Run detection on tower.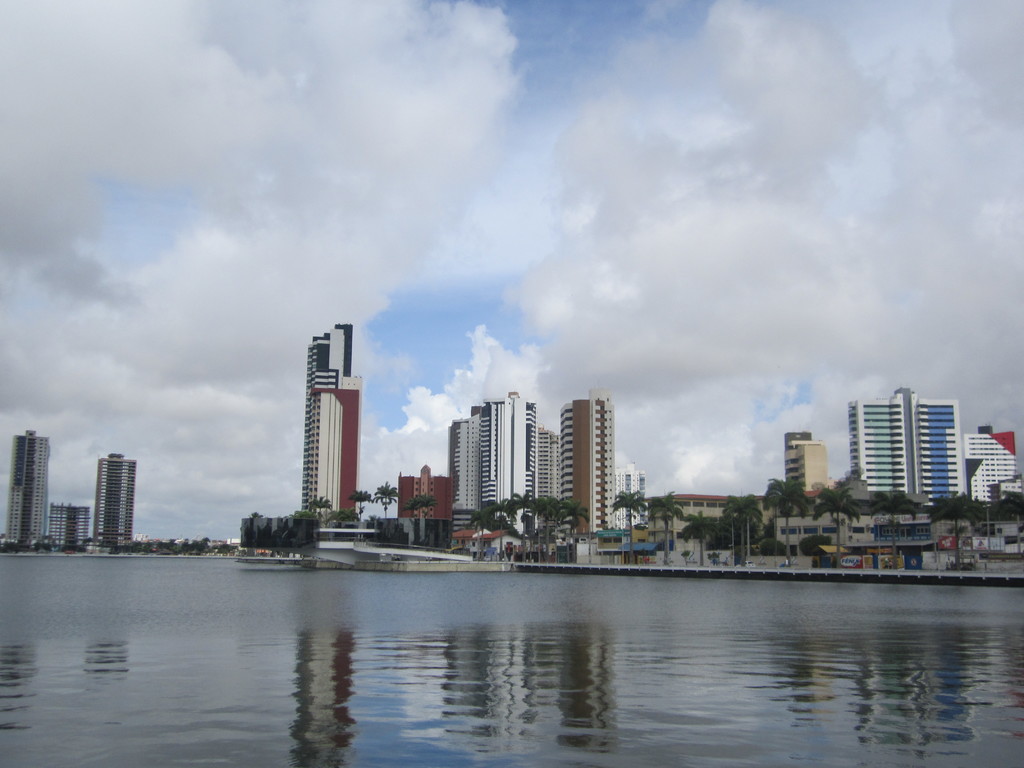
Result: l=298, t=323, r=350, b=507.
